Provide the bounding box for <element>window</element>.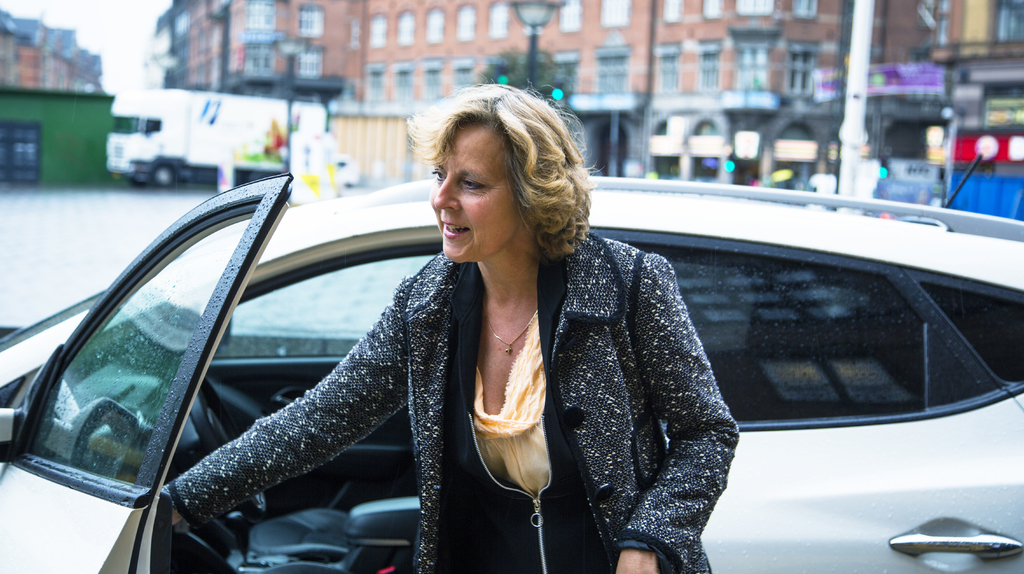
x1=488 y1=3 x2=509 y2=40.
